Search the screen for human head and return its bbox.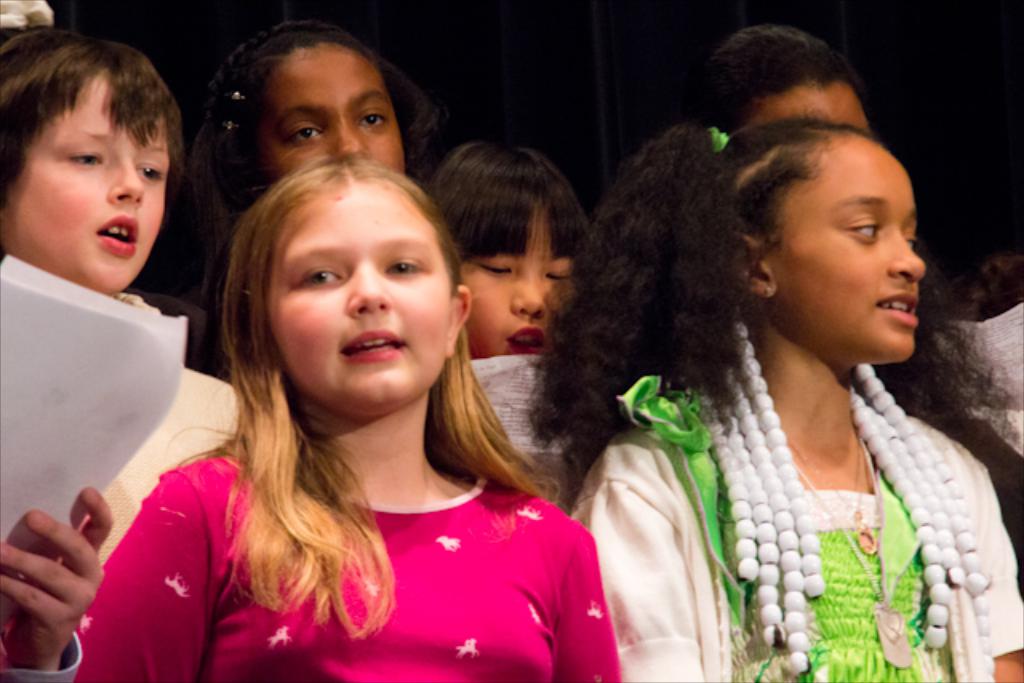
Found: 690 53 928 381.
